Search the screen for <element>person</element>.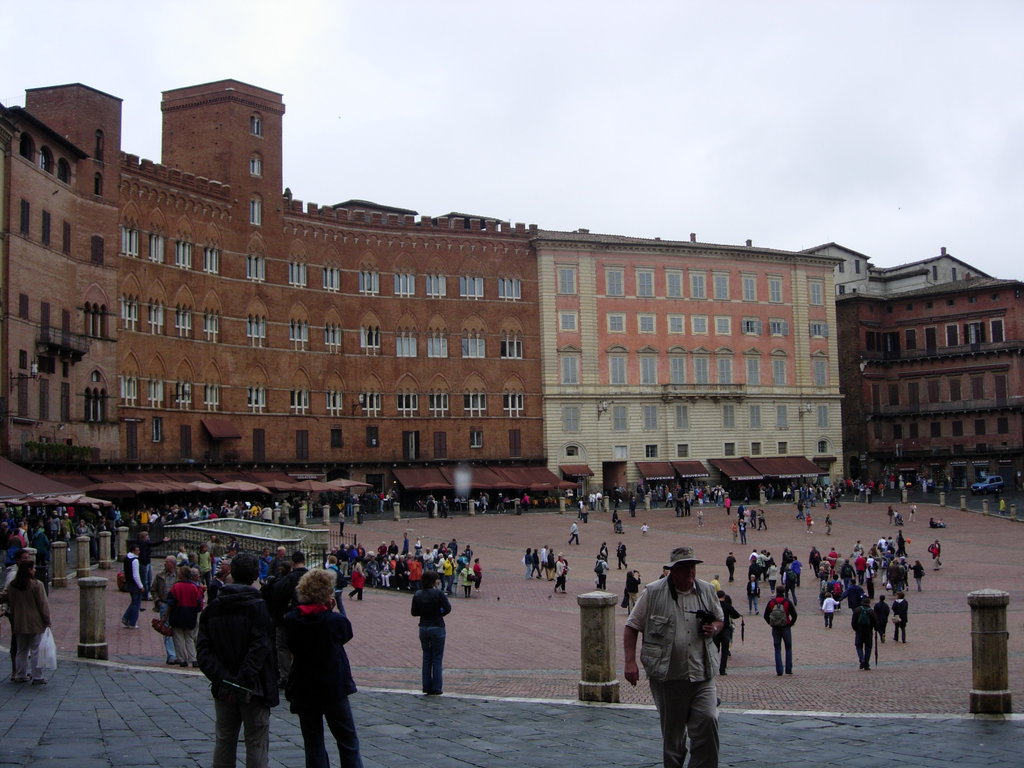
Found at bbox=[909, 503, 915, 520].
